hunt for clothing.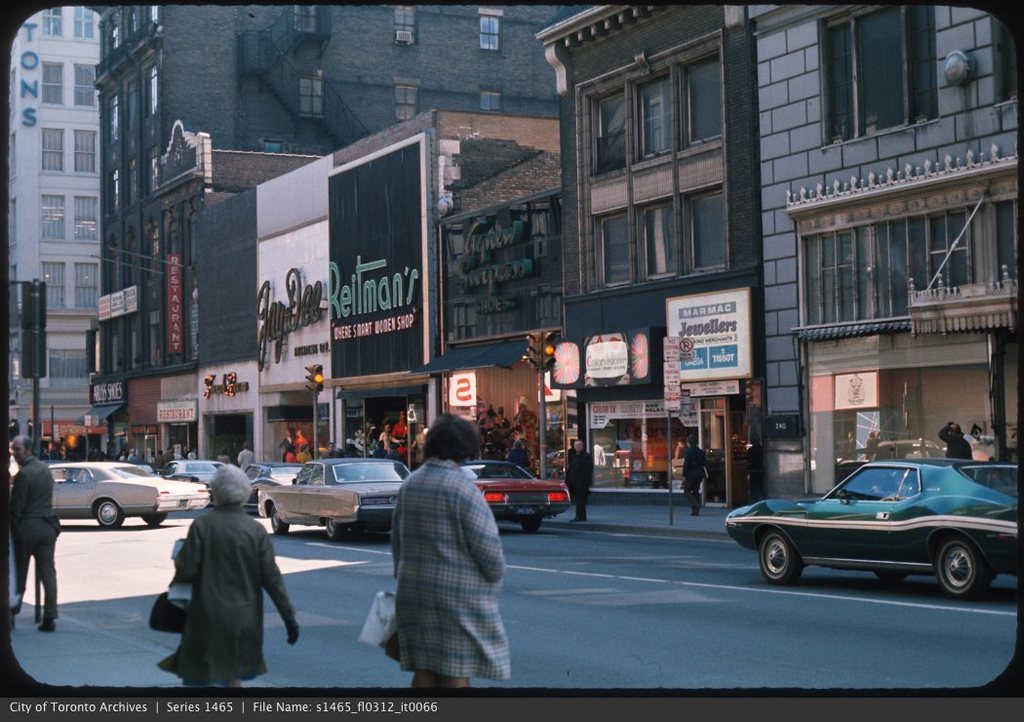
Hunted down at 414 426 426 462.
